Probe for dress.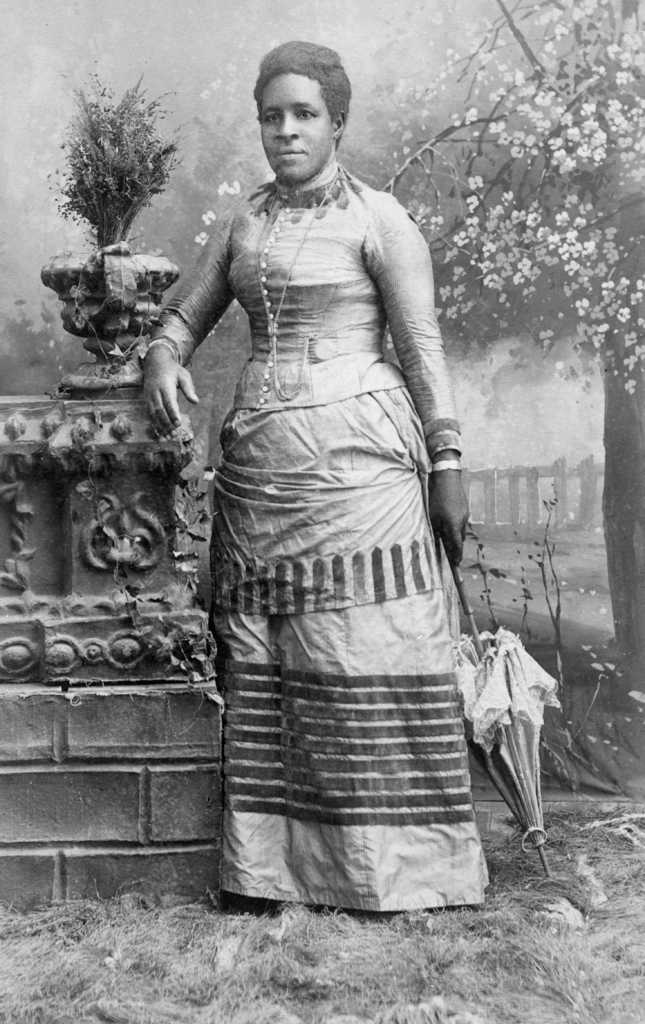
Probe result: l=142, t=165, r=473, b=922.
